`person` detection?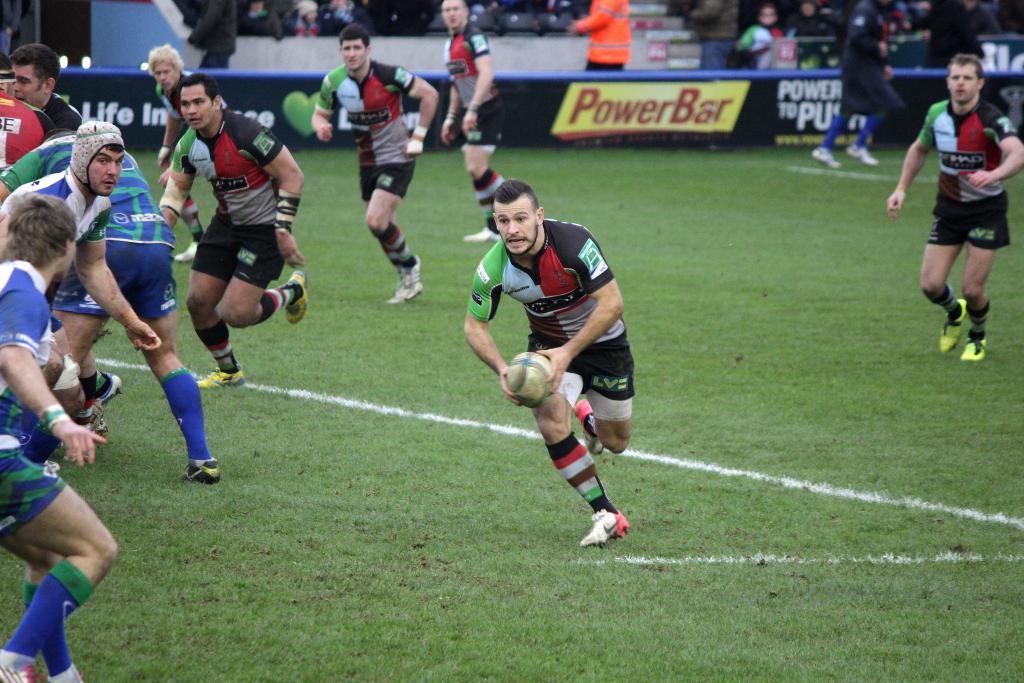
x1=308, y1=28, x2=438, y2=305
